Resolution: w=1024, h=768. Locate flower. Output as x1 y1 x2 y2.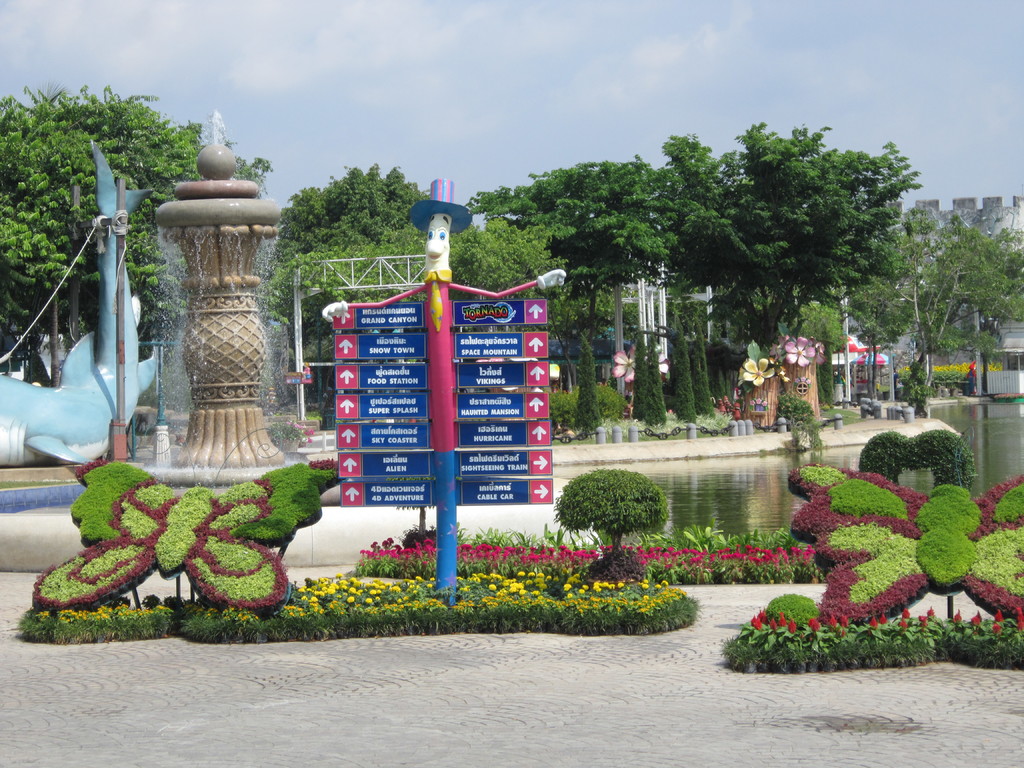
808 337 826 367.
